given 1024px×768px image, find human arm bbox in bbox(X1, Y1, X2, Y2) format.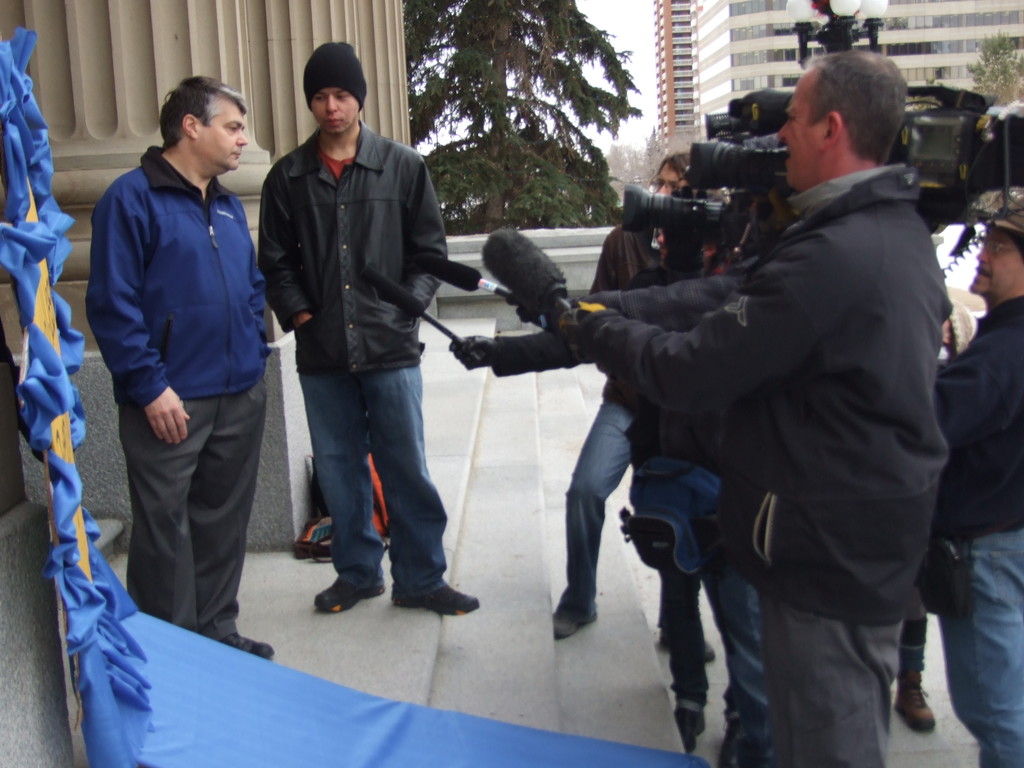
bbox(260, 180, 311, 337).
